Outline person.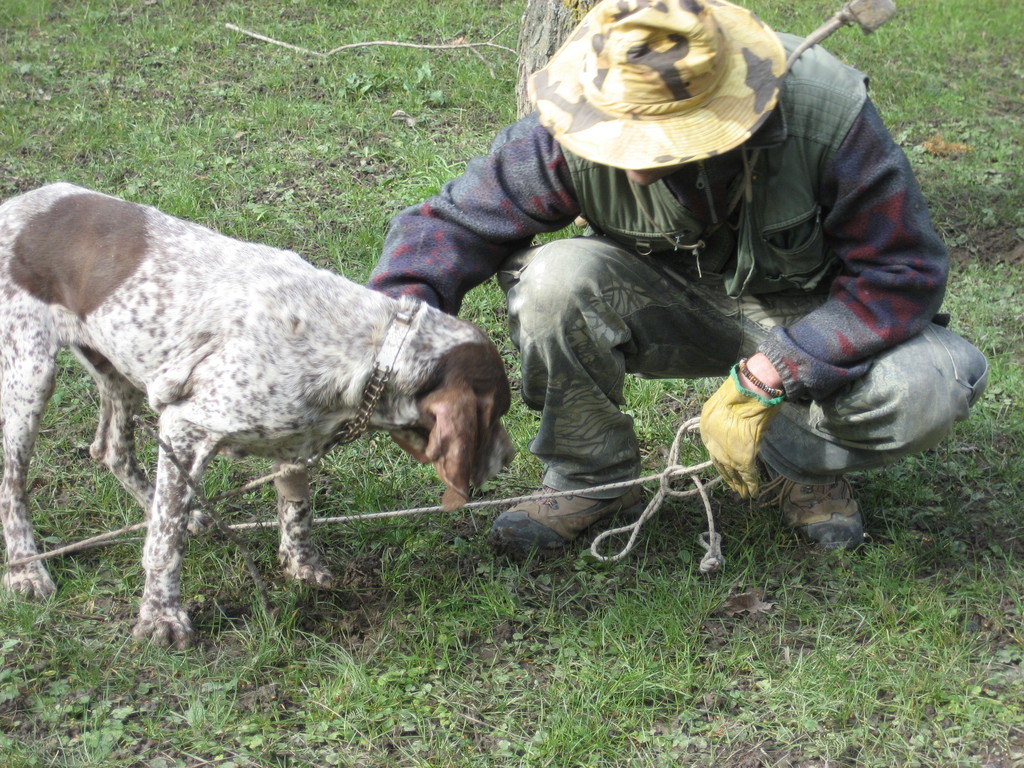
Outline: bbox=[445, 6, 963, 605].
